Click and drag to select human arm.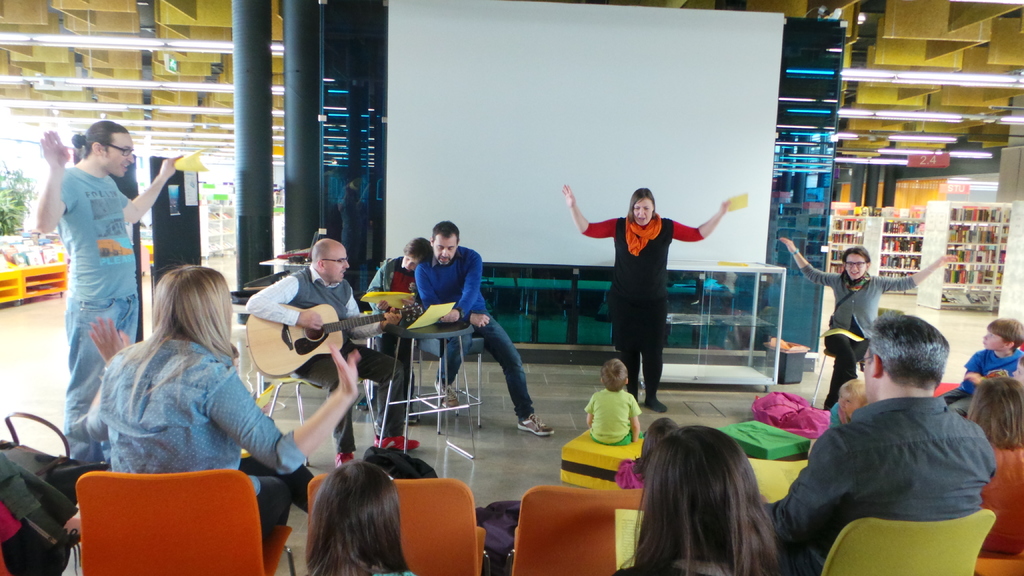
Selection: (586, 396, 592, 428).
